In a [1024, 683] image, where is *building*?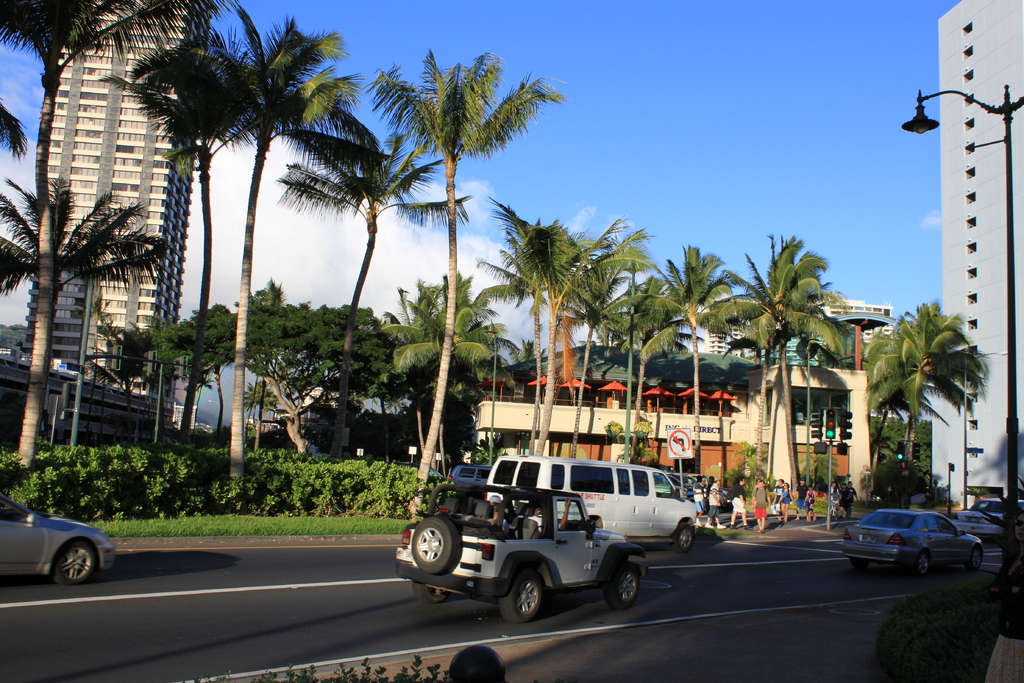
(27,0,219,413).
